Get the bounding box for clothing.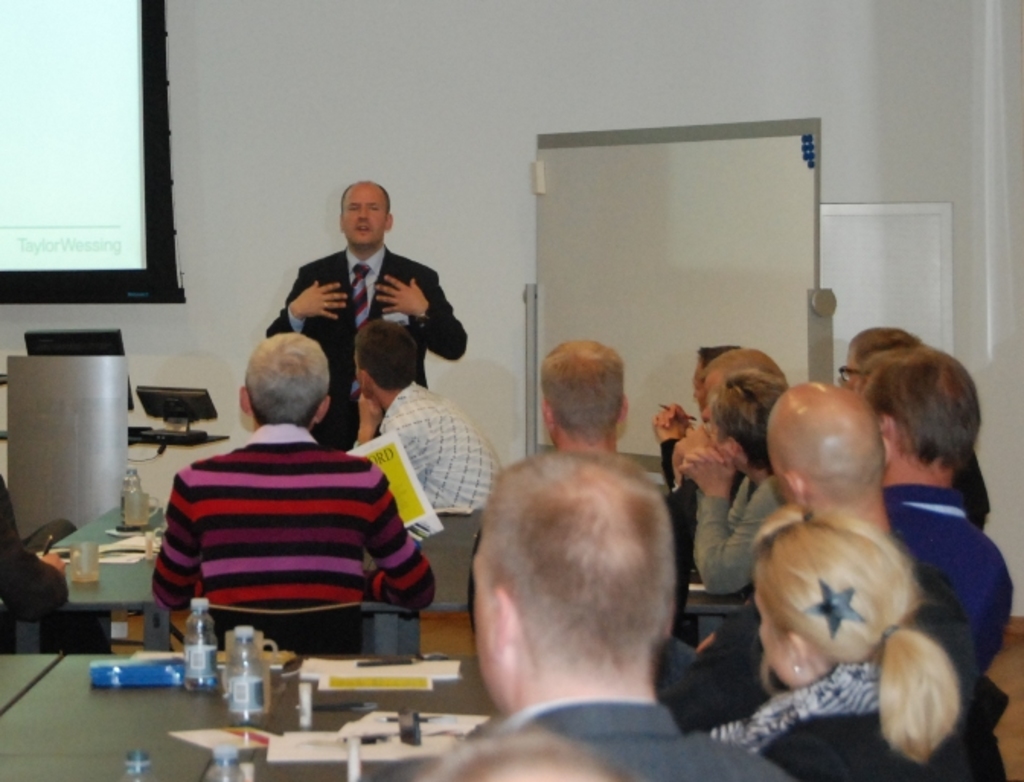
<bbox>661, 552, 977, 735</bbox>.
